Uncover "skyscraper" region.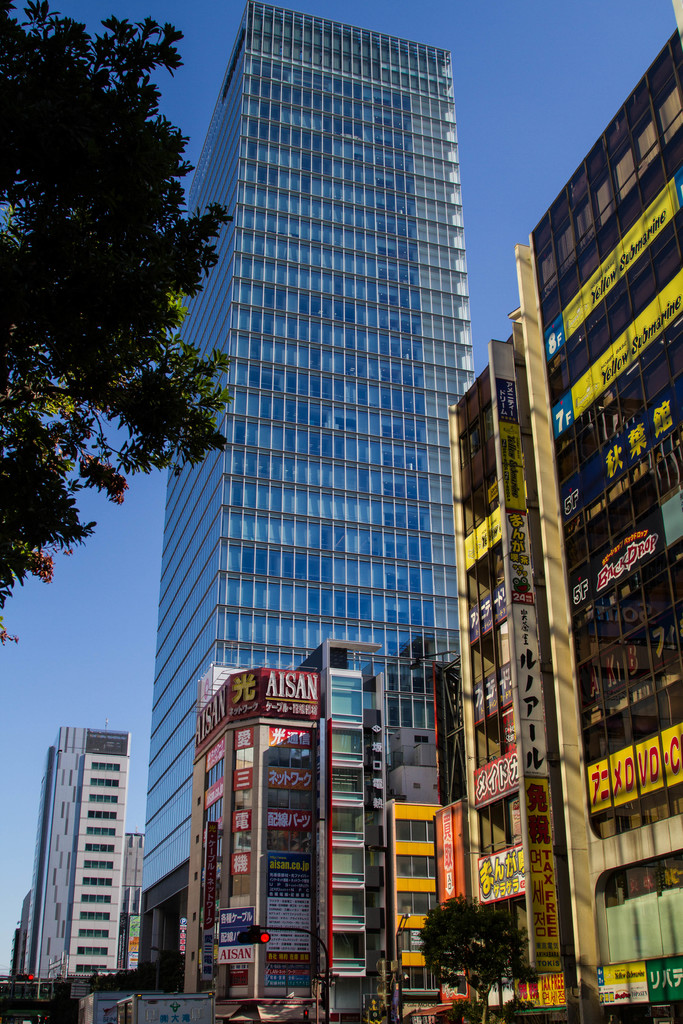
Uncovered: (163, 4, 456, 979).
